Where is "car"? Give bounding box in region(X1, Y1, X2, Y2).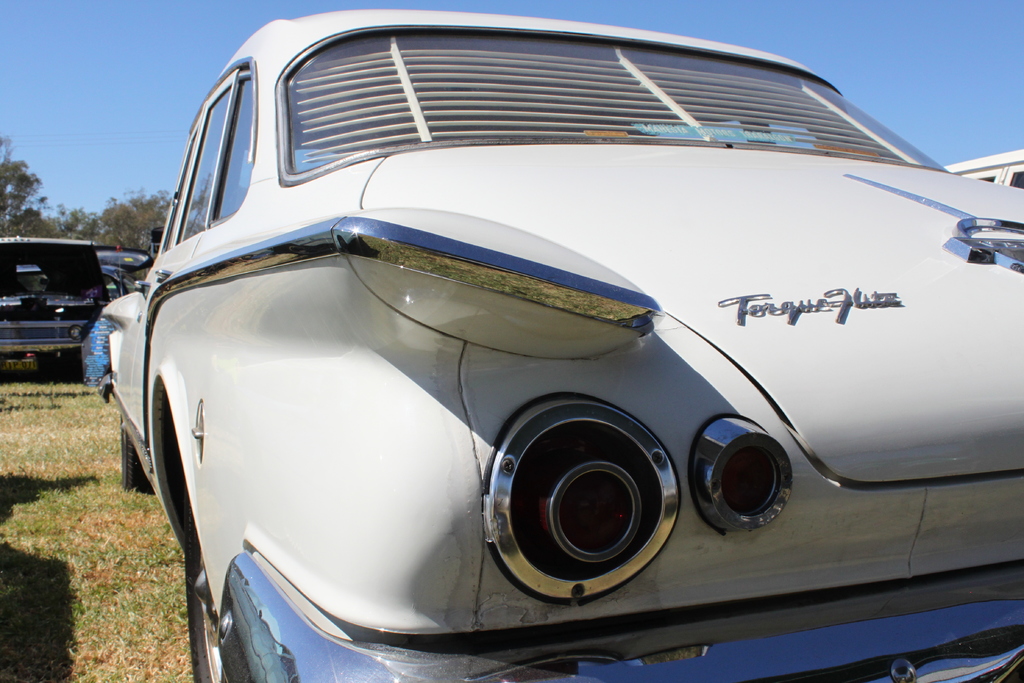
region(86, 9, 968, 682).
